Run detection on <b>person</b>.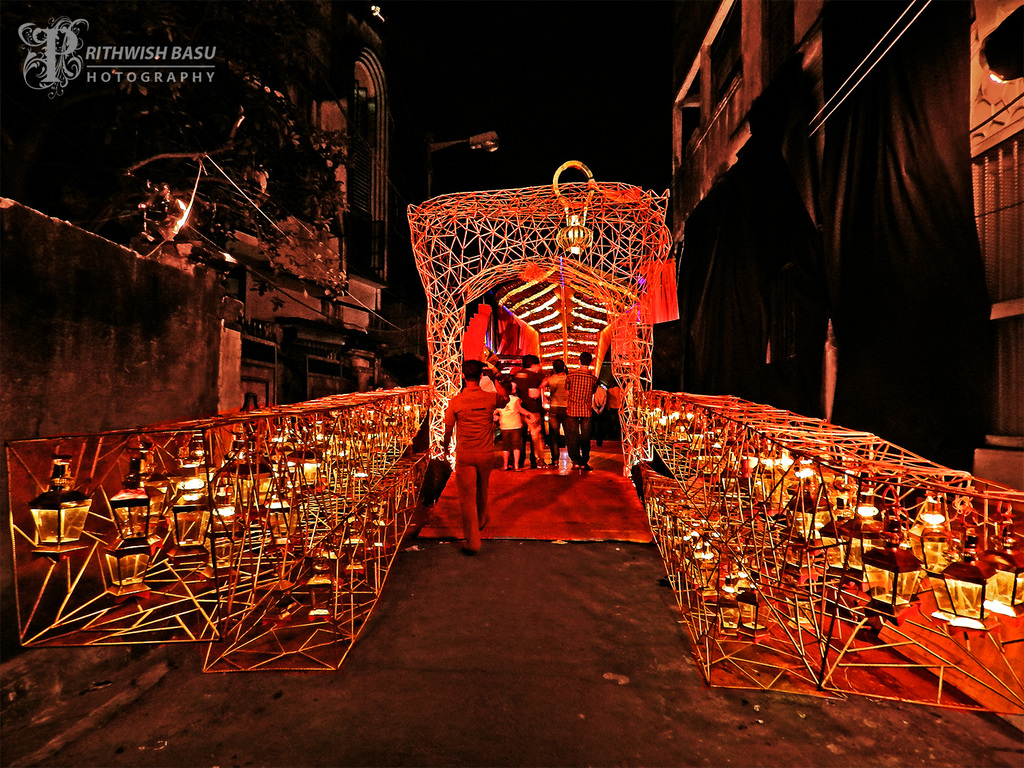
Result: [441, 360, 504, 554].
